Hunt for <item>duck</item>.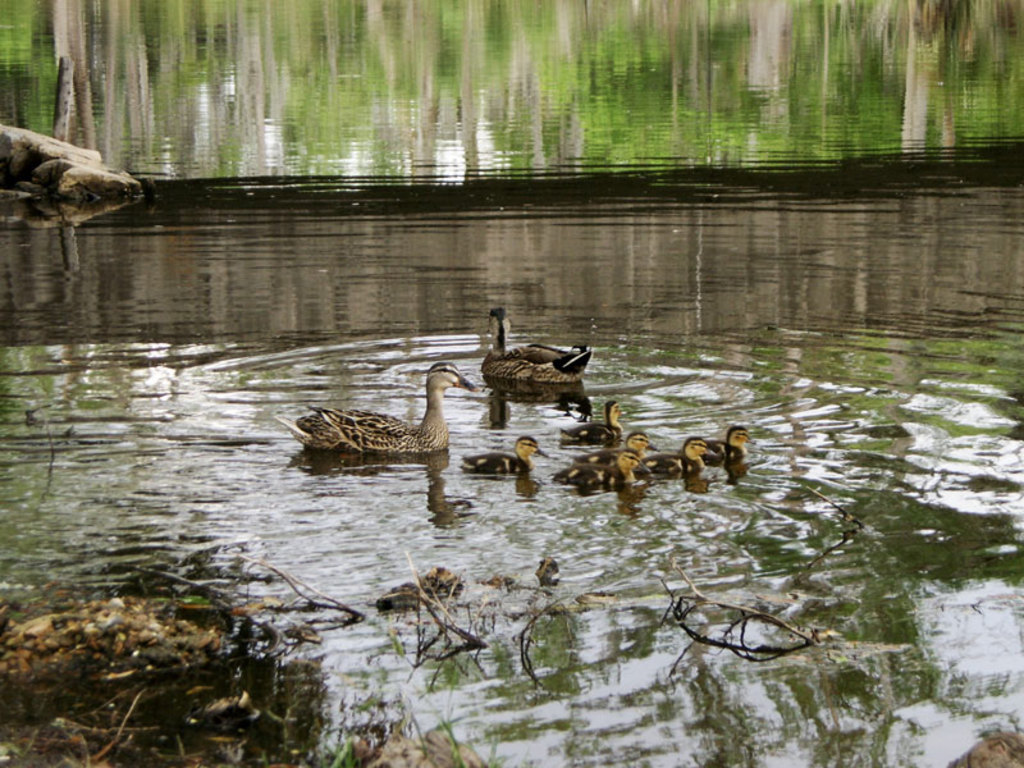
Hunted down at [554,402,631,447].
